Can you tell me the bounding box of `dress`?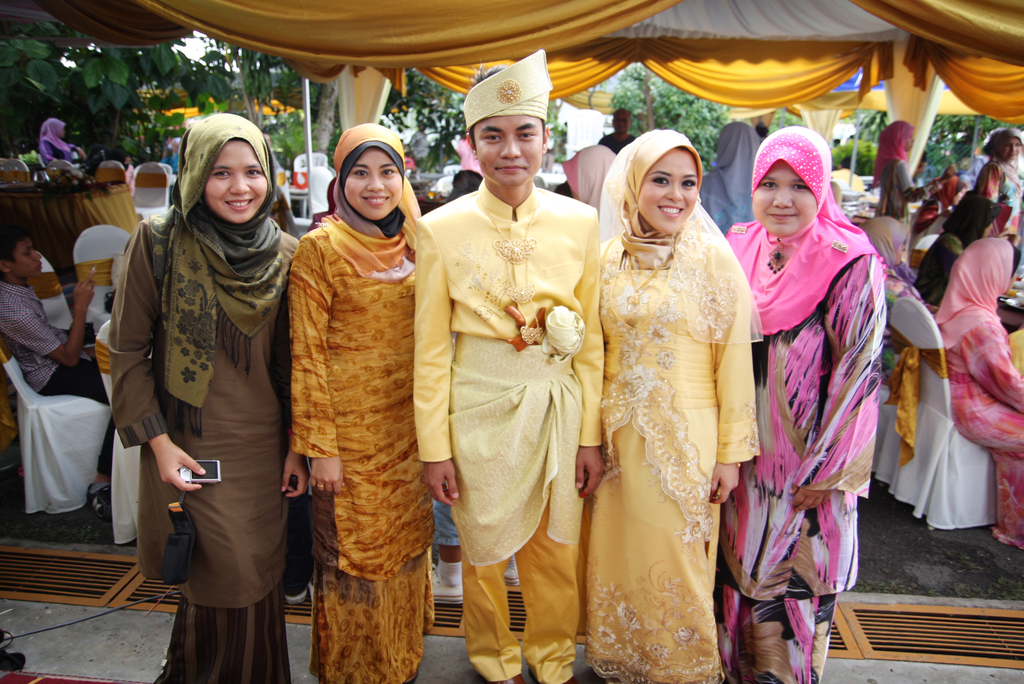
[945, 325, 1023, 546].
